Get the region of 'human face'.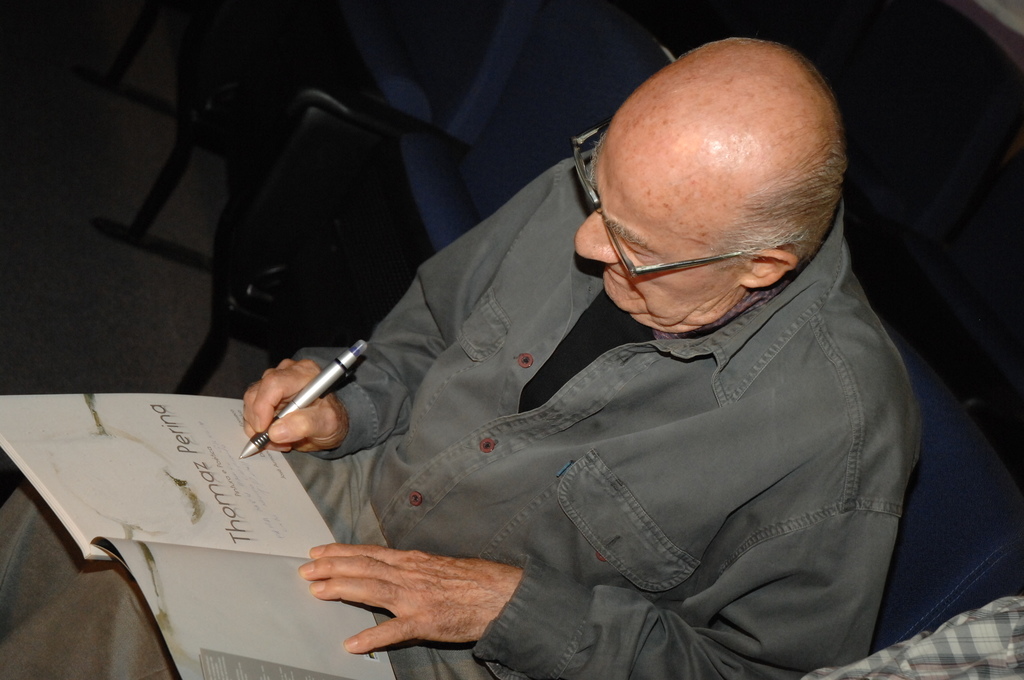
crop(573, 186, 732, 337).
